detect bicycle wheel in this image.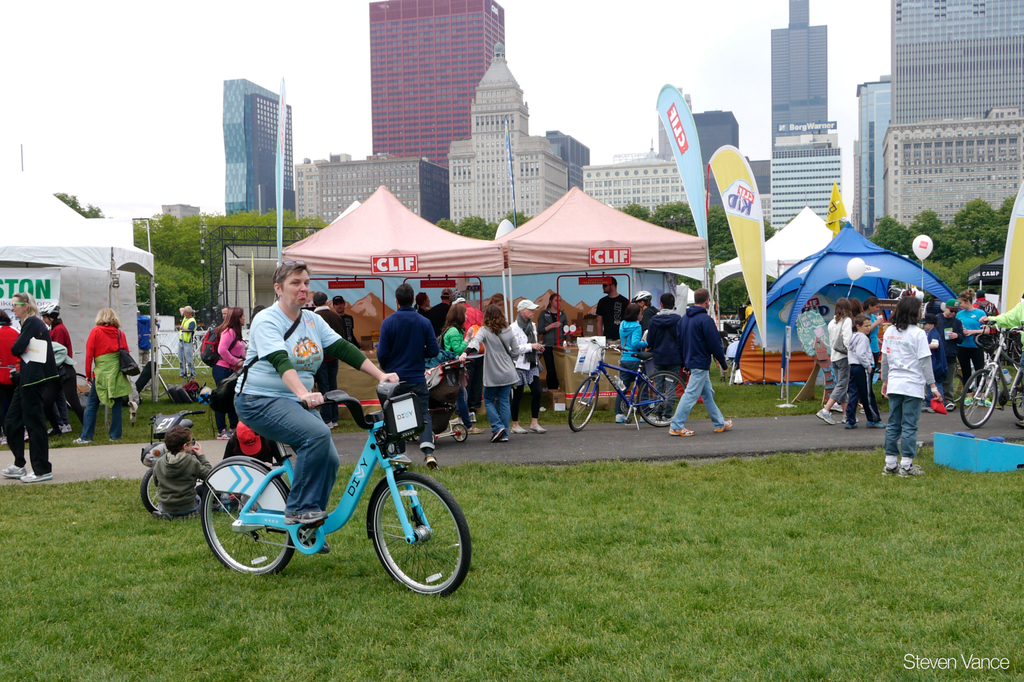
Detection: bbox=(1012, 372, 1023, 424).
